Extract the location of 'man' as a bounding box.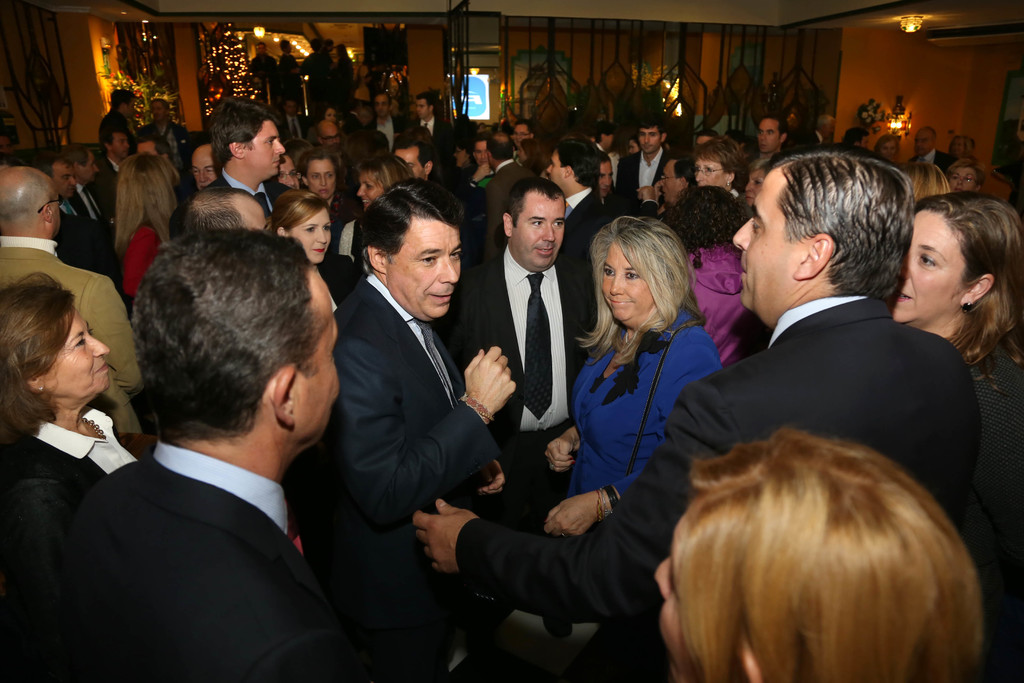
l=62, t=140, r=108, b=218.
